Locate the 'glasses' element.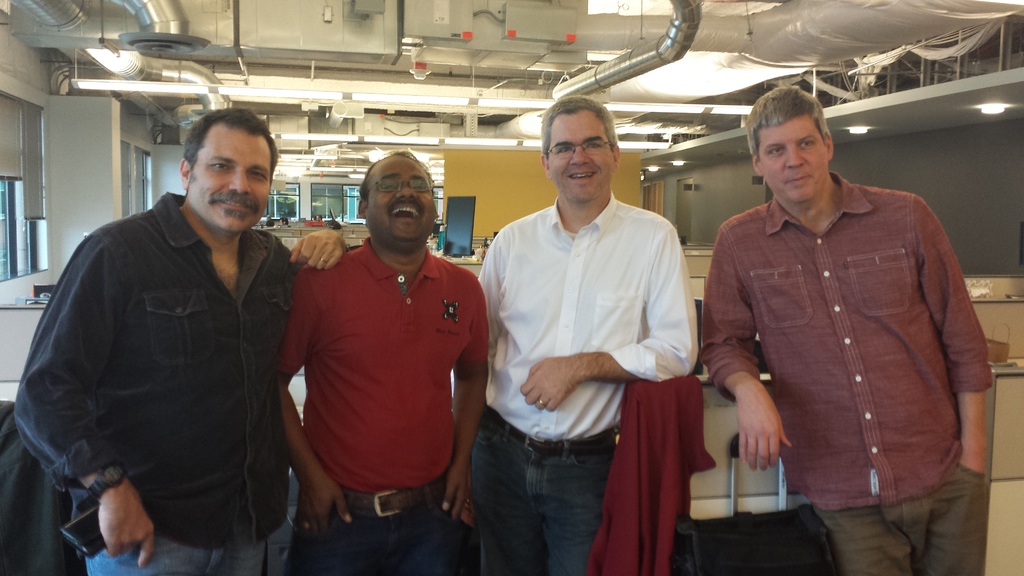
Element bbox: [x1=364, y1=177, x2=438, y2=193].
